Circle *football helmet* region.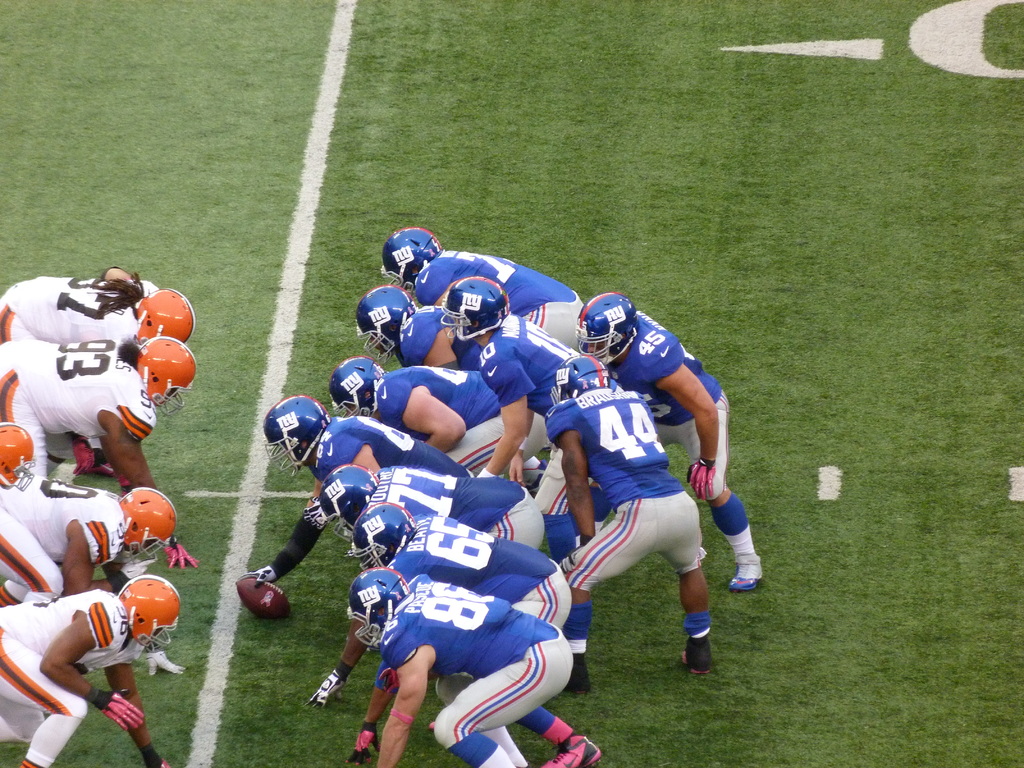
Region: {"x1": 129, "y1": 332, "x2": 202, "y2": 418}.
